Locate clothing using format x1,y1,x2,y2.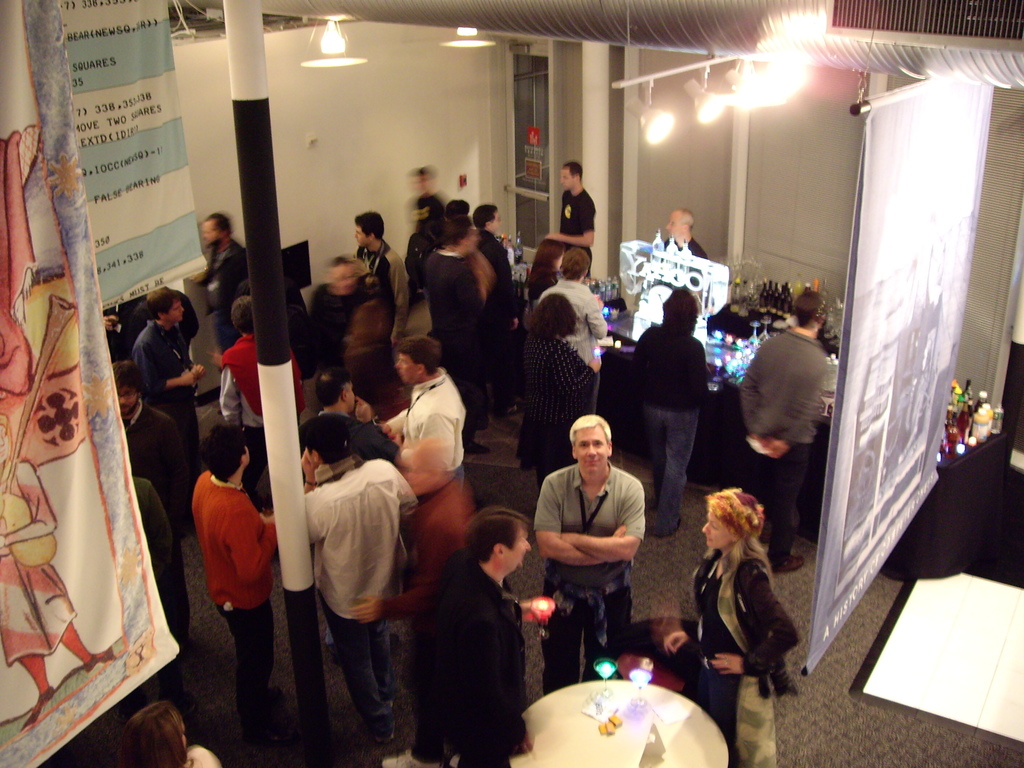
660,239,710,293.
